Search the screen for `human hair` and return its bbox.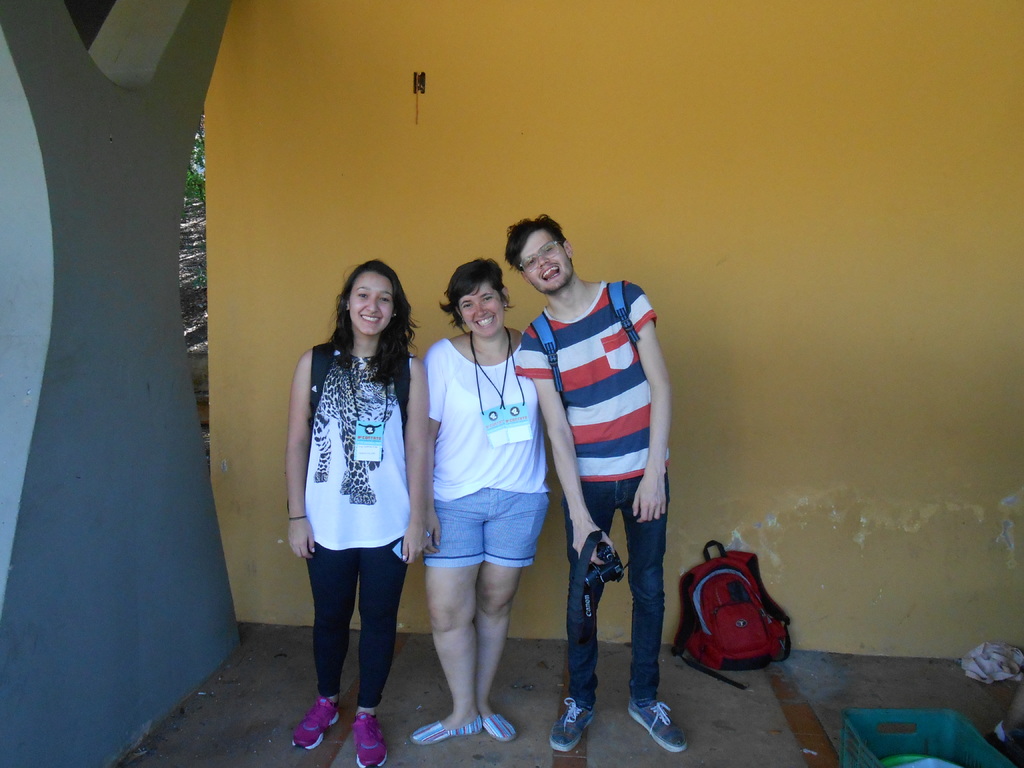
Found: (324, 262, 408, 373).
